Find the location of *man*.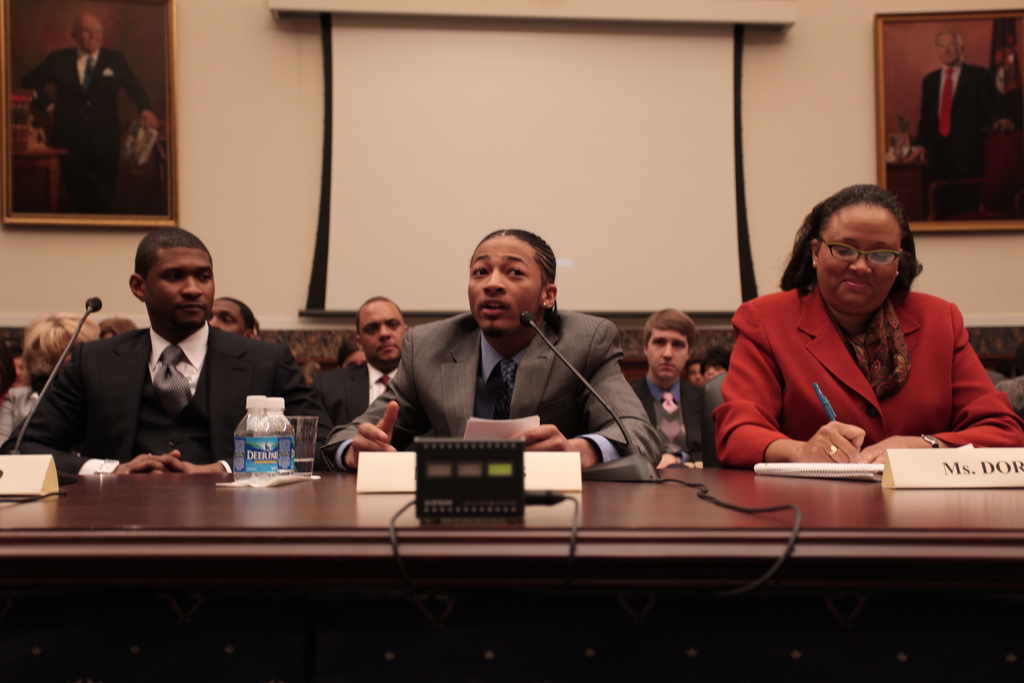
Location: 306/296/420/434.
